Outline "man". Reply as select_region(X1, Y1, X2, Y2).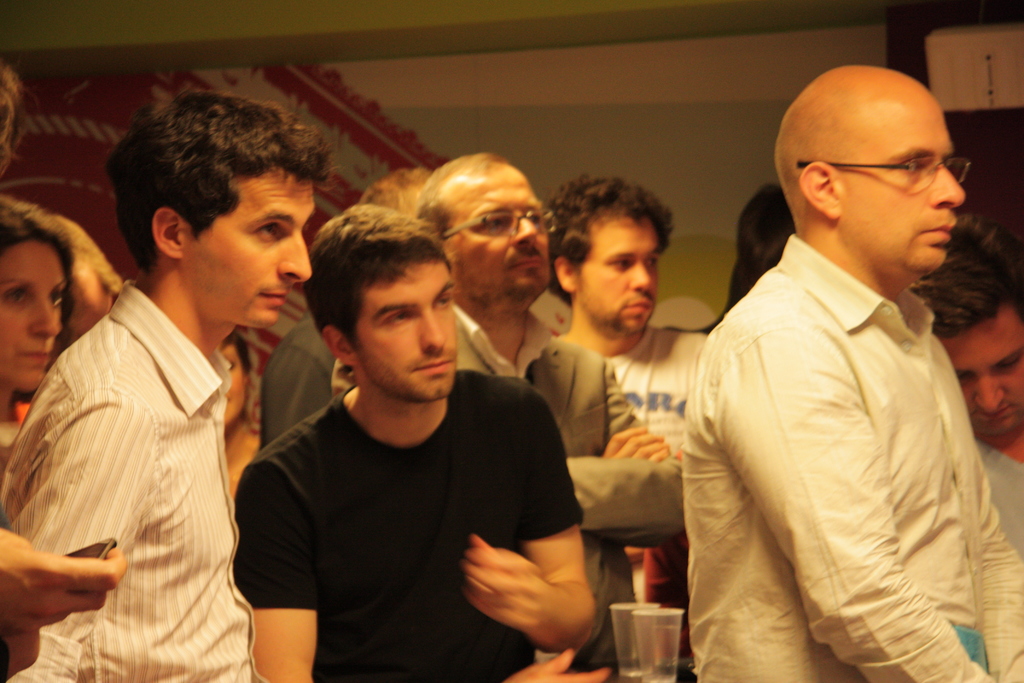
select_region(554, 172, 701, 461).
